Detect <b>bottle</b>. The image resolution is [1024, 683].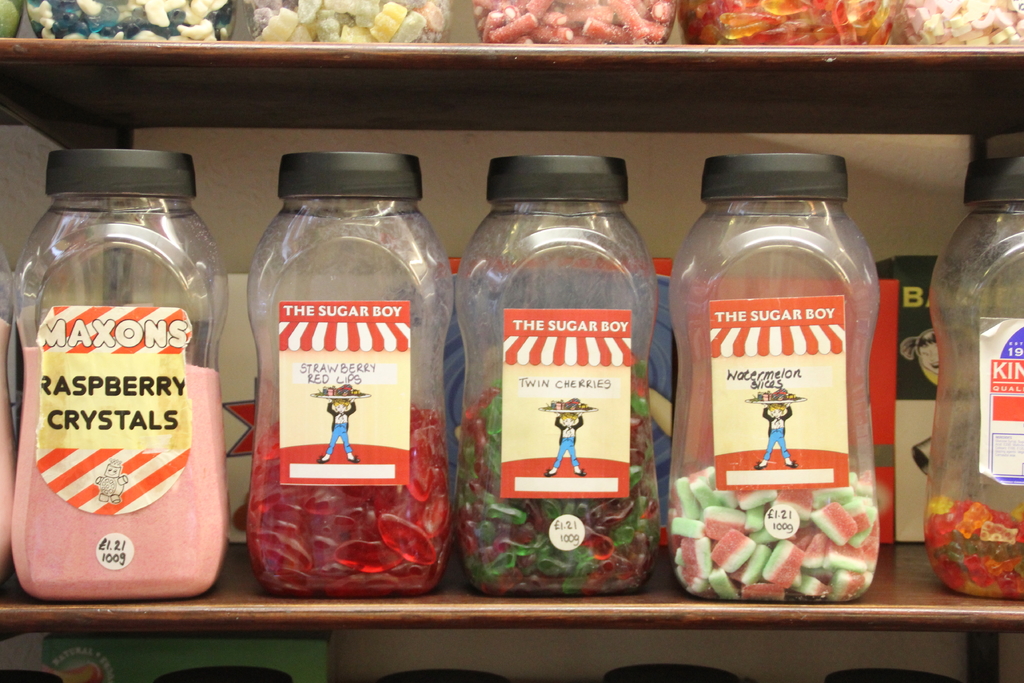
box(38, 0, 248, 45).
